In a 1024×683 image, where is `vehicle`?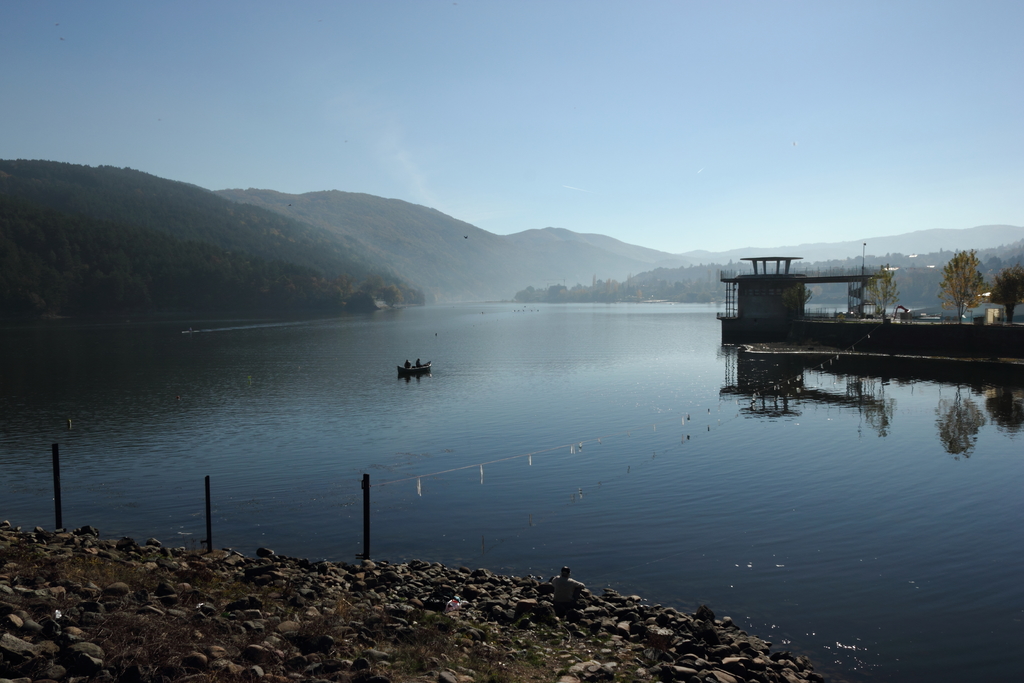
396 359 432 375.
